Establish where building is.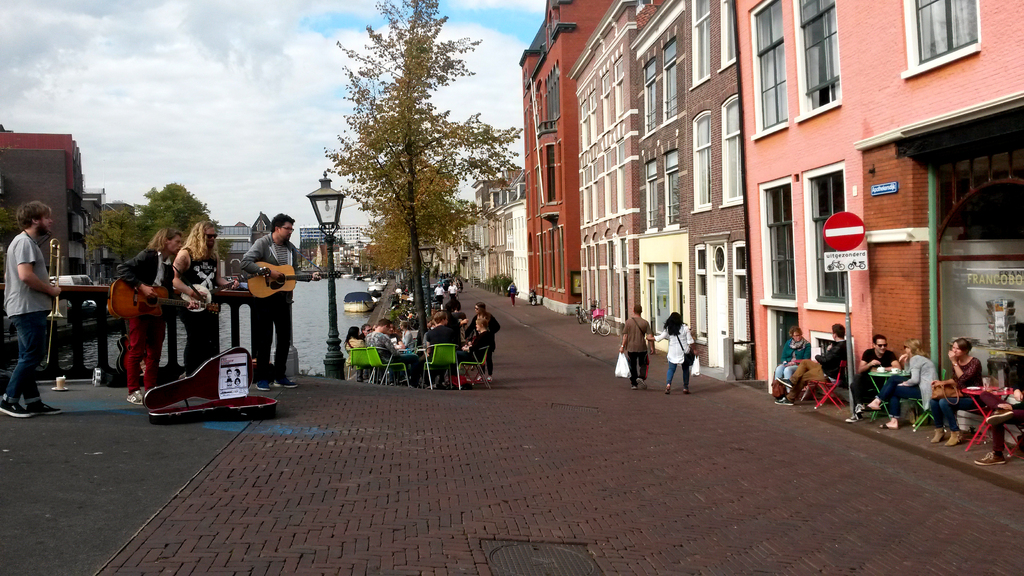
Established at BBox(297, 225, 371, 272).
